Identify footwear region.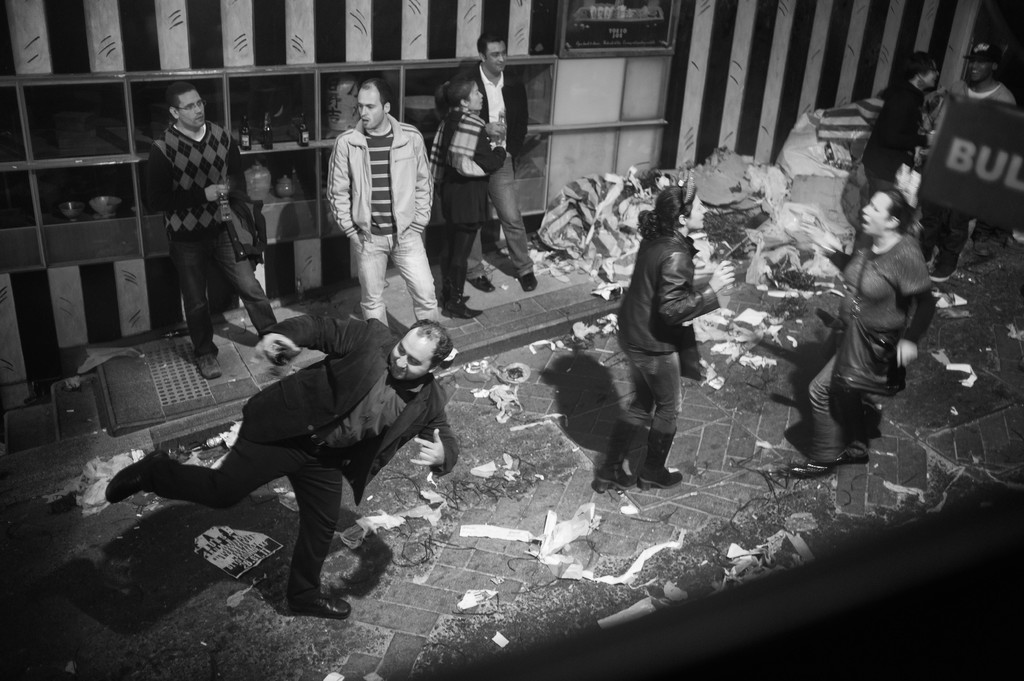
Region: x1=635, y1=426, x2=682, y2=495.
